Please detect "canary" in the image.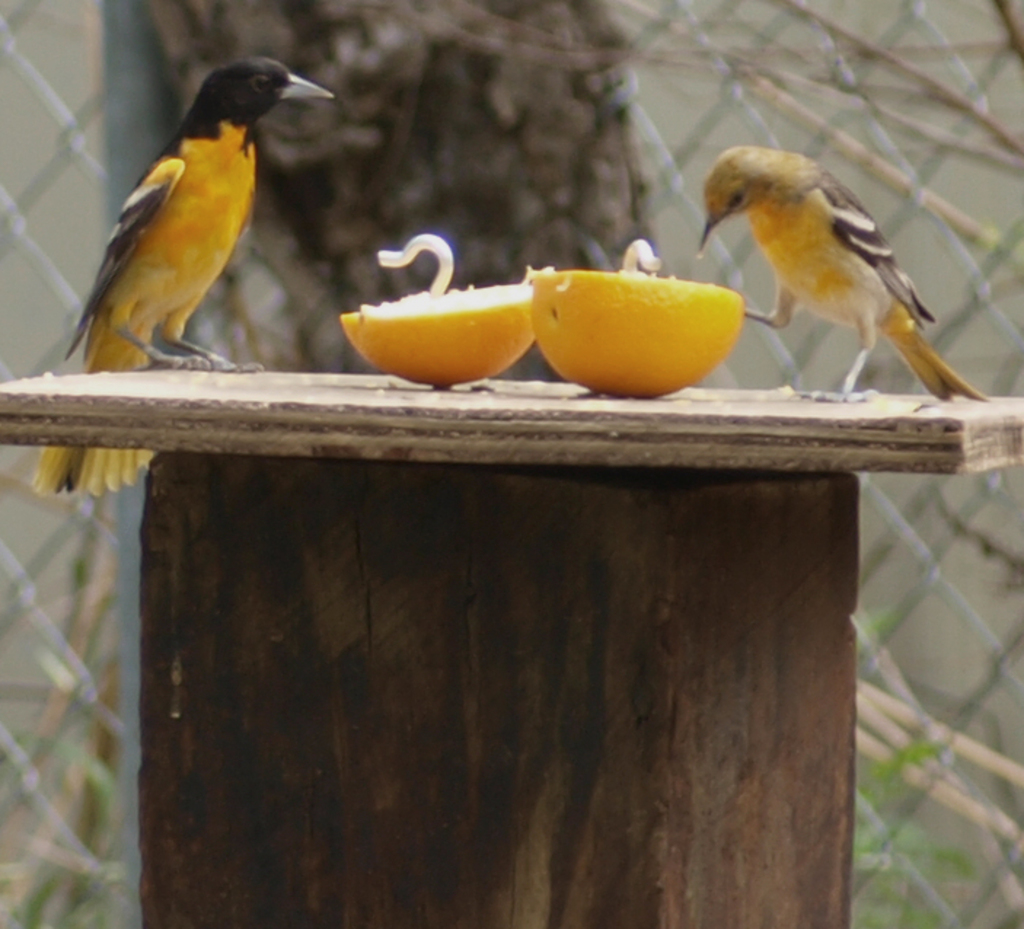
{"x1": 29, "y1": 55, "x2": 335, "y2": 499}.
